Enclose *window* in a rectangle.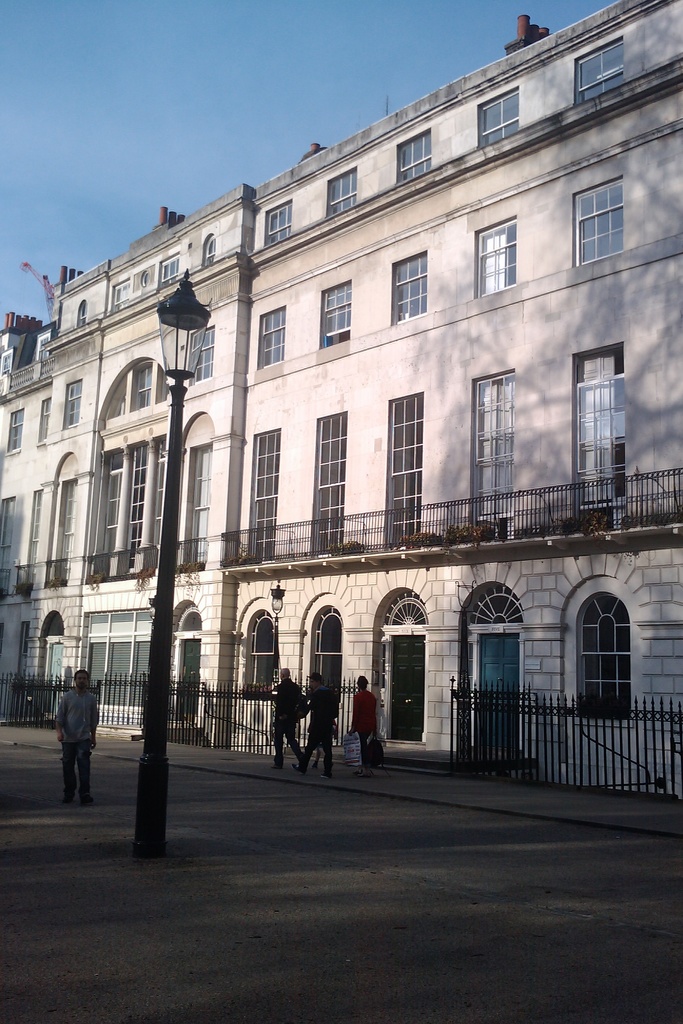
37:397:51:435.
